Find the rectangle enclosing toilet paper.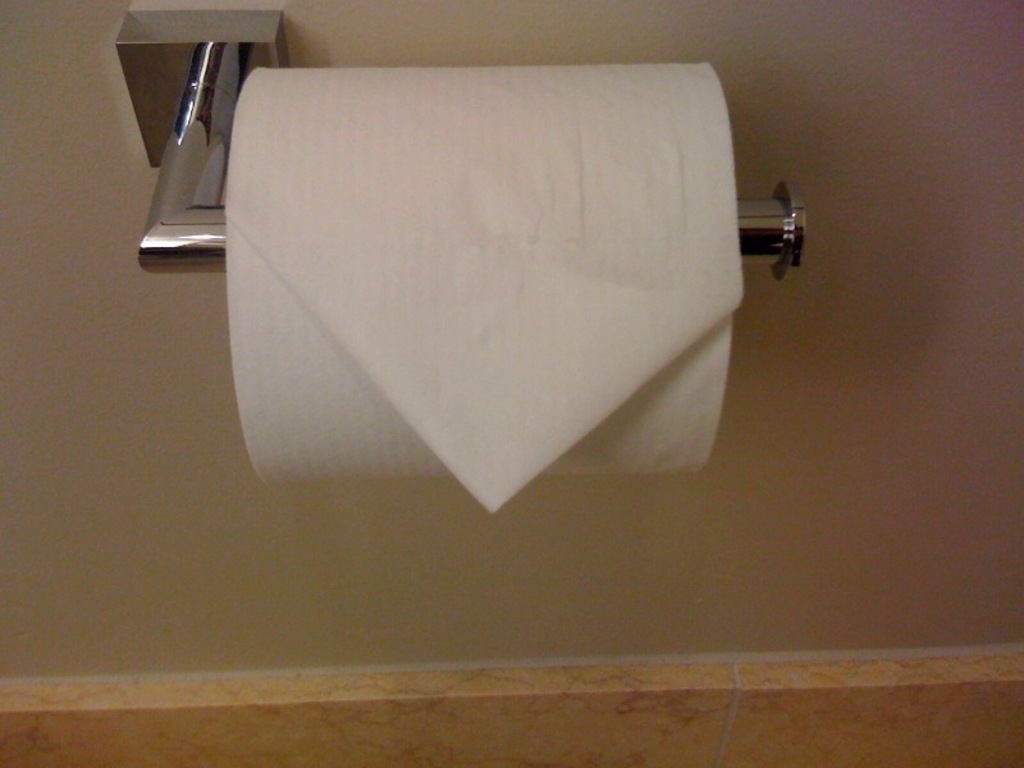
(x1=225, y1=65, x2=745, y2=520).
